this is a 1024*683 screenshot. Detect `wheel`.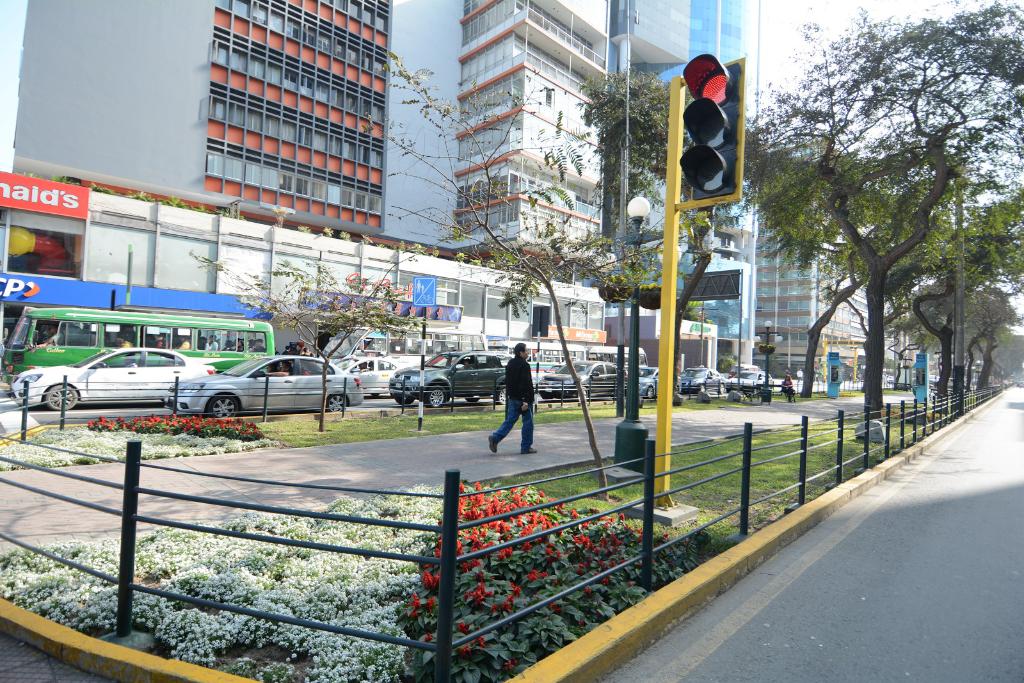
bbox=[430, 387, 447, 410].
